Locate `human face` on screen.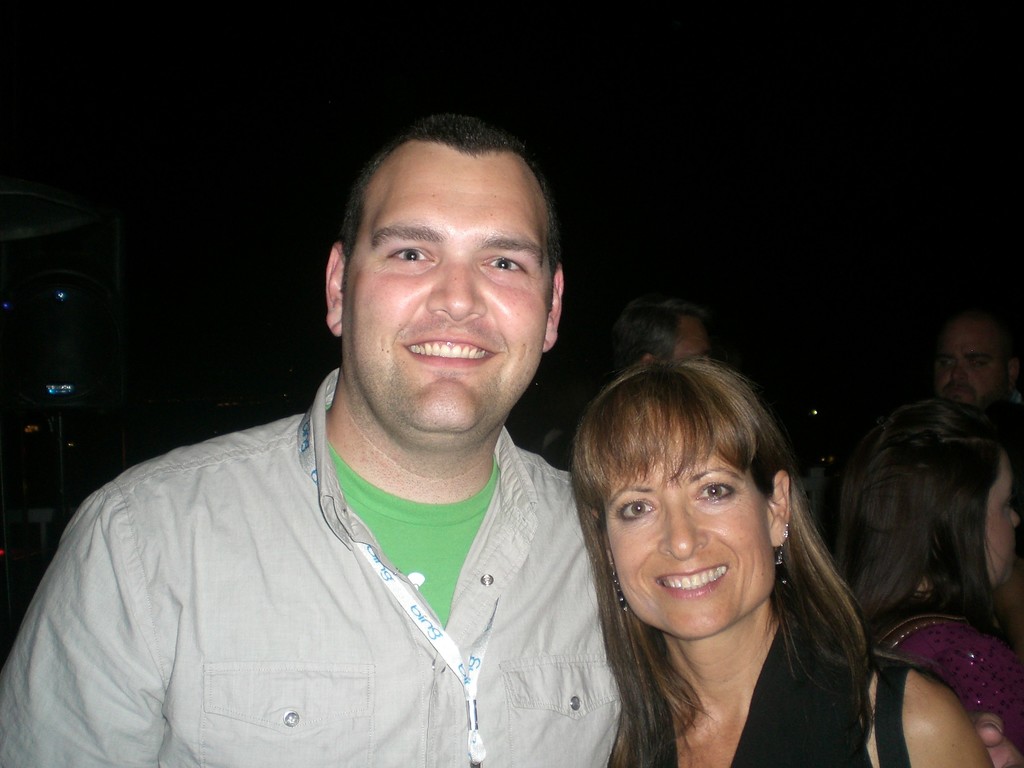
On screen at crop(983, 452, 1021, 582).
